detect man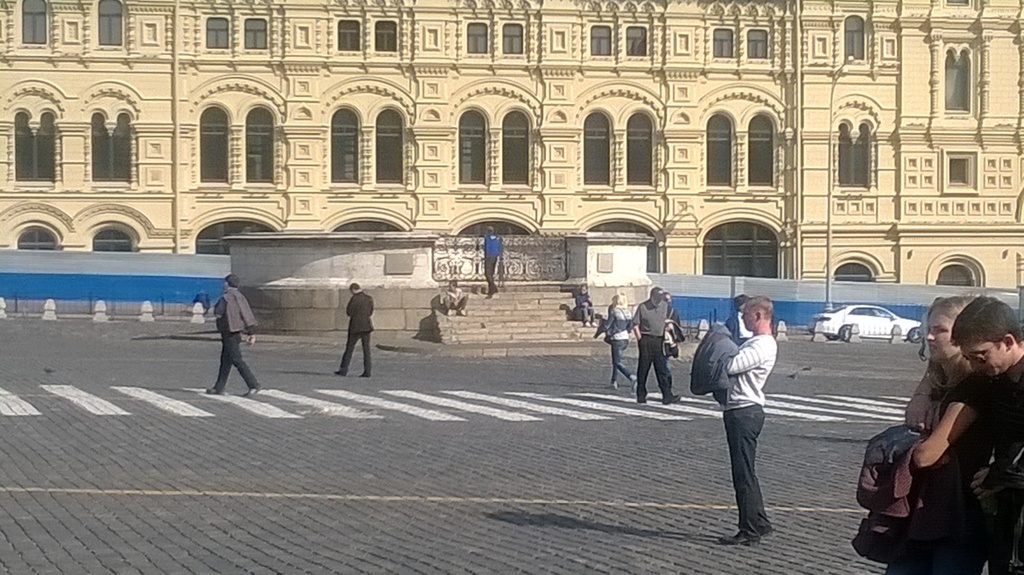
bbox=(716, 295, 780, 543)
